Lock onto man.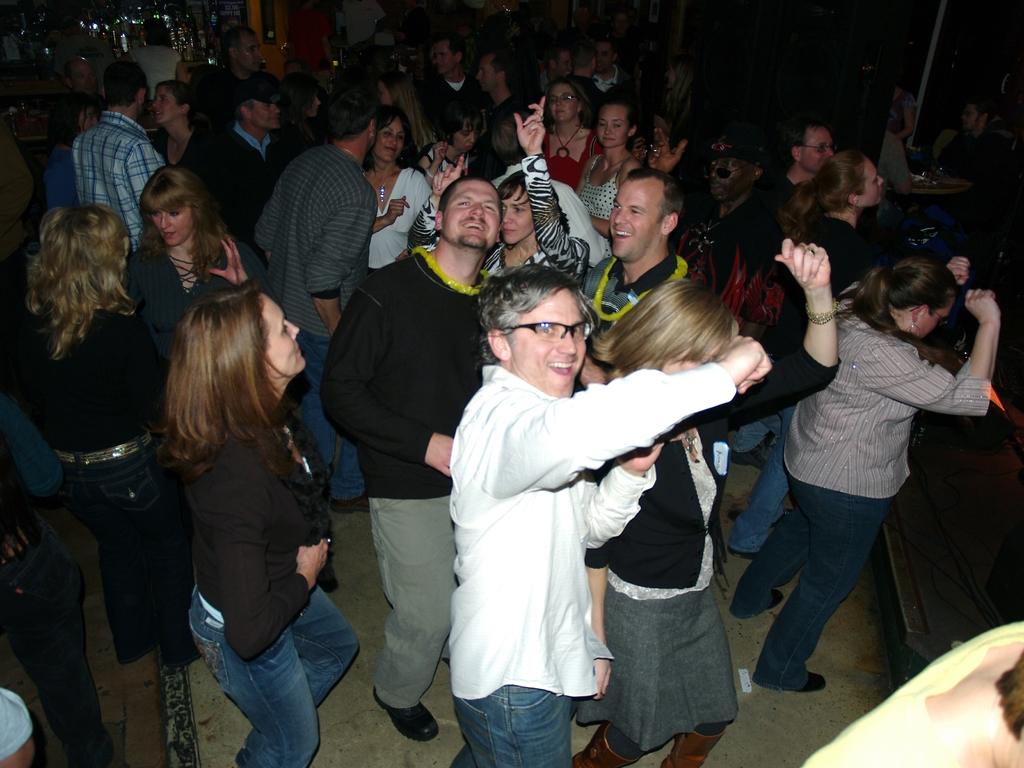
Locked: box(207, 81, 293, 239).
